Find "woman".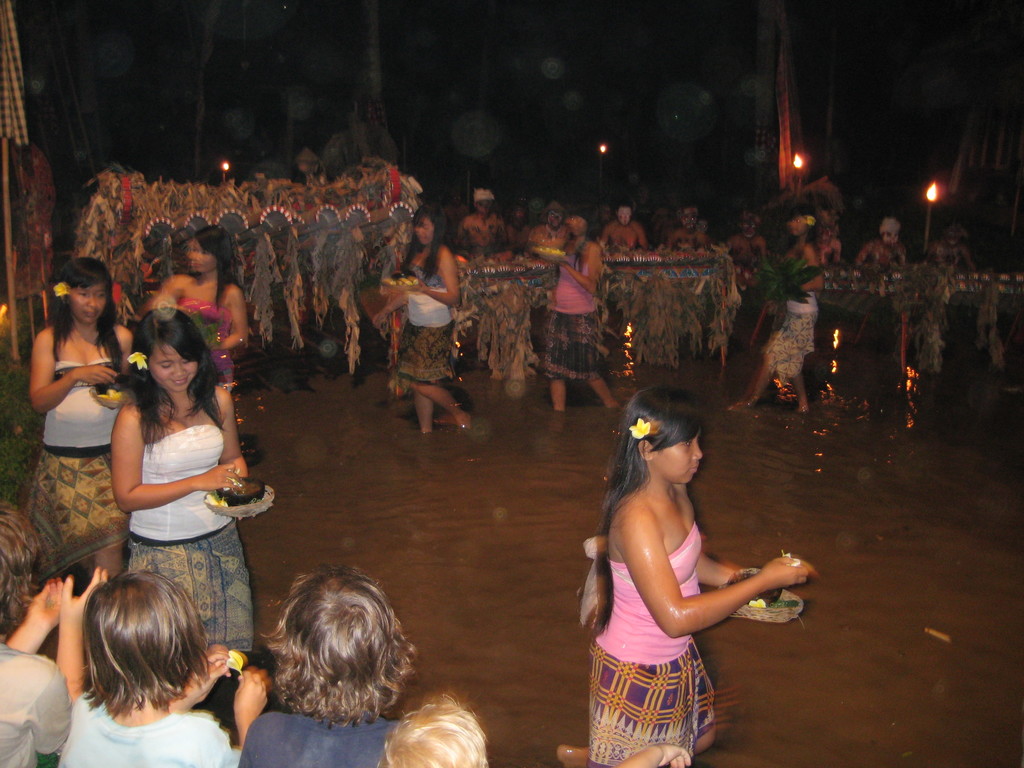
detection(726, 202, 817, 421).
